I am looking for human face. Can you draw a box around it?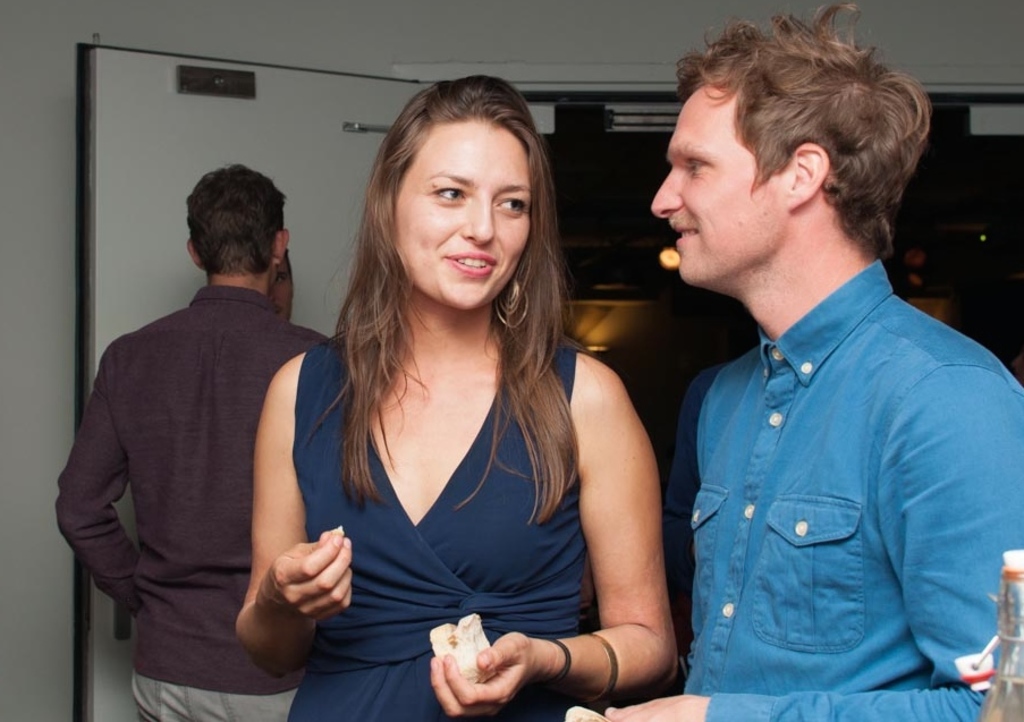
Sure, the bounding box is bbox(266, 258, 293, 318).
